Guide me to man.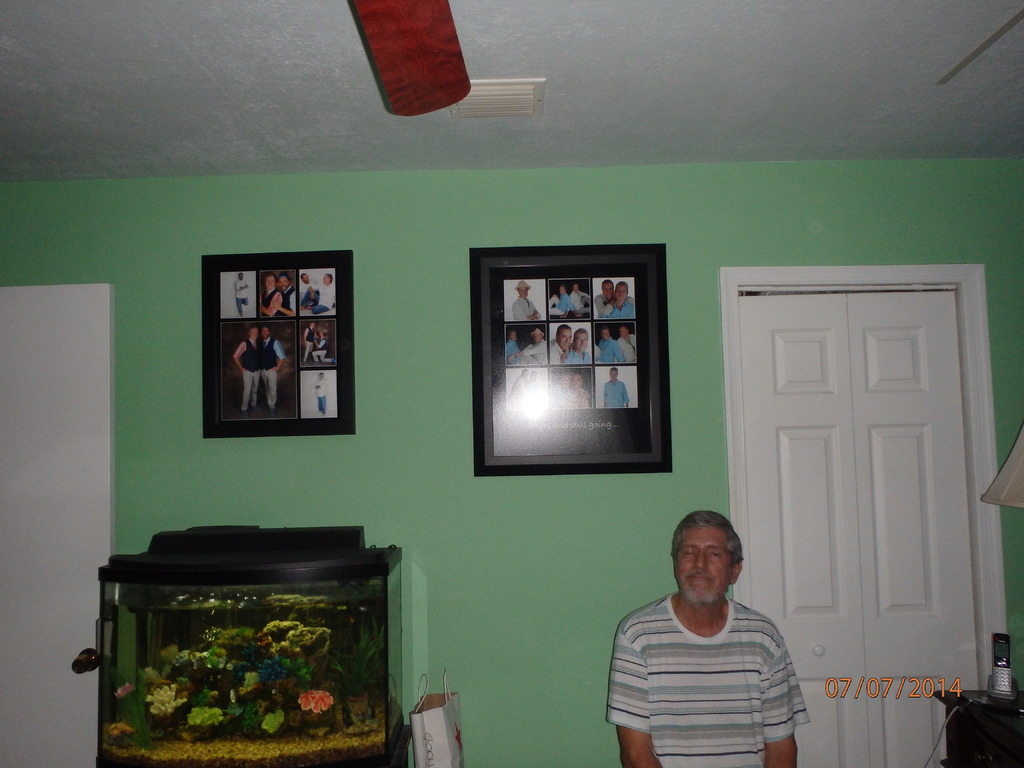
Guidance: [left=568, top=283, right=591, bottom=316].
